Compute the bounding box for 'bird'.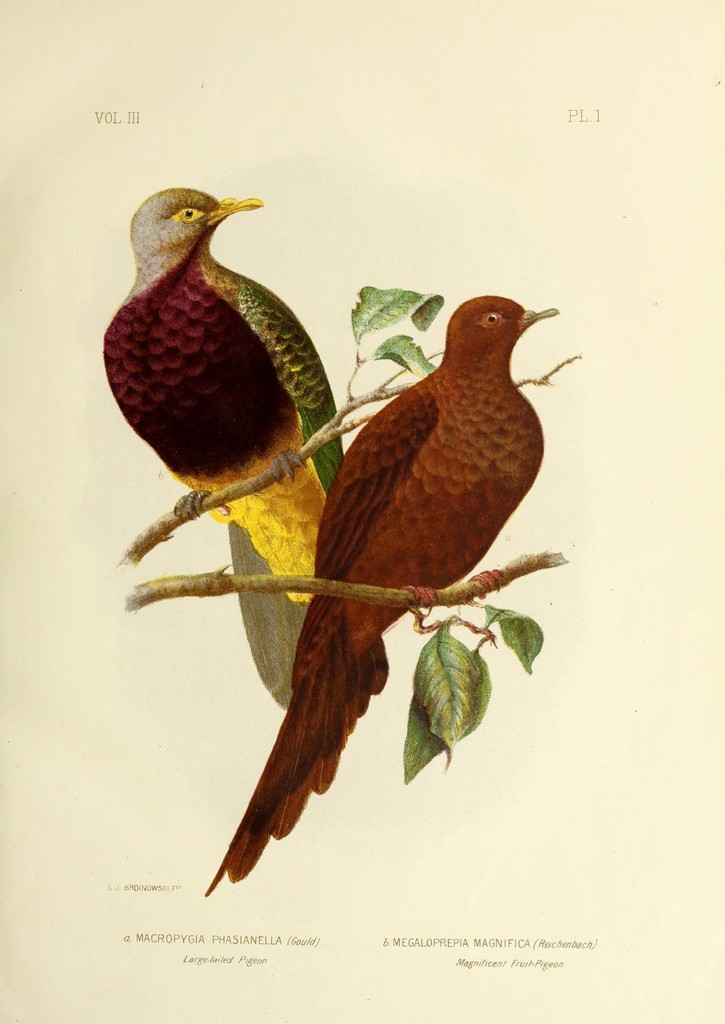
locate(103, 185, 346, 719).
